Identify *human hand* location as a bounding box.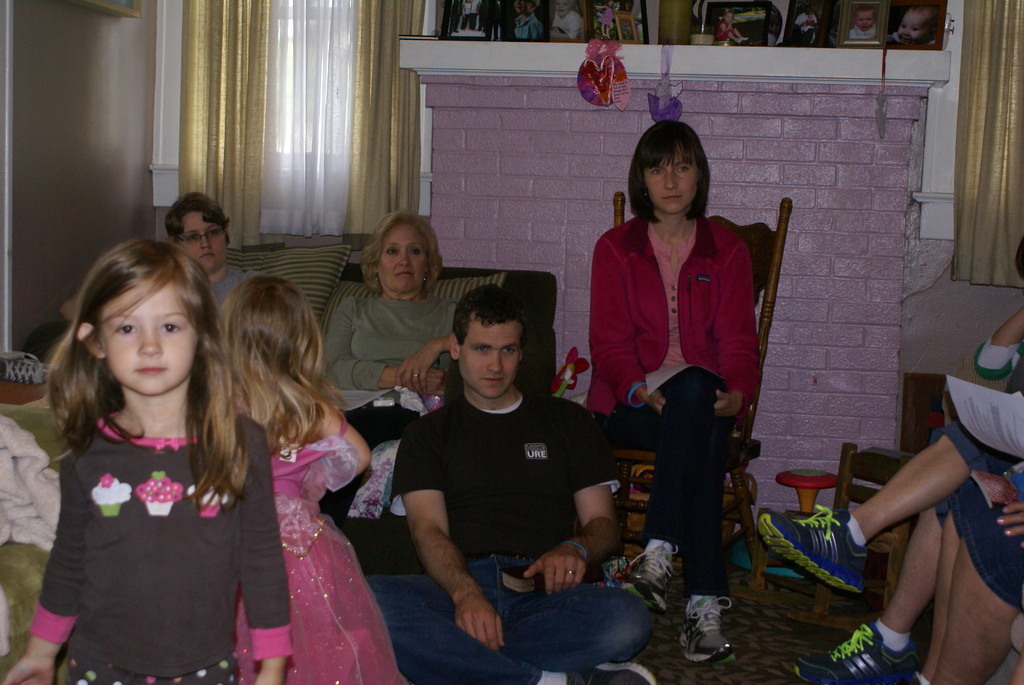
BBox(0, 659, 58, 684).
